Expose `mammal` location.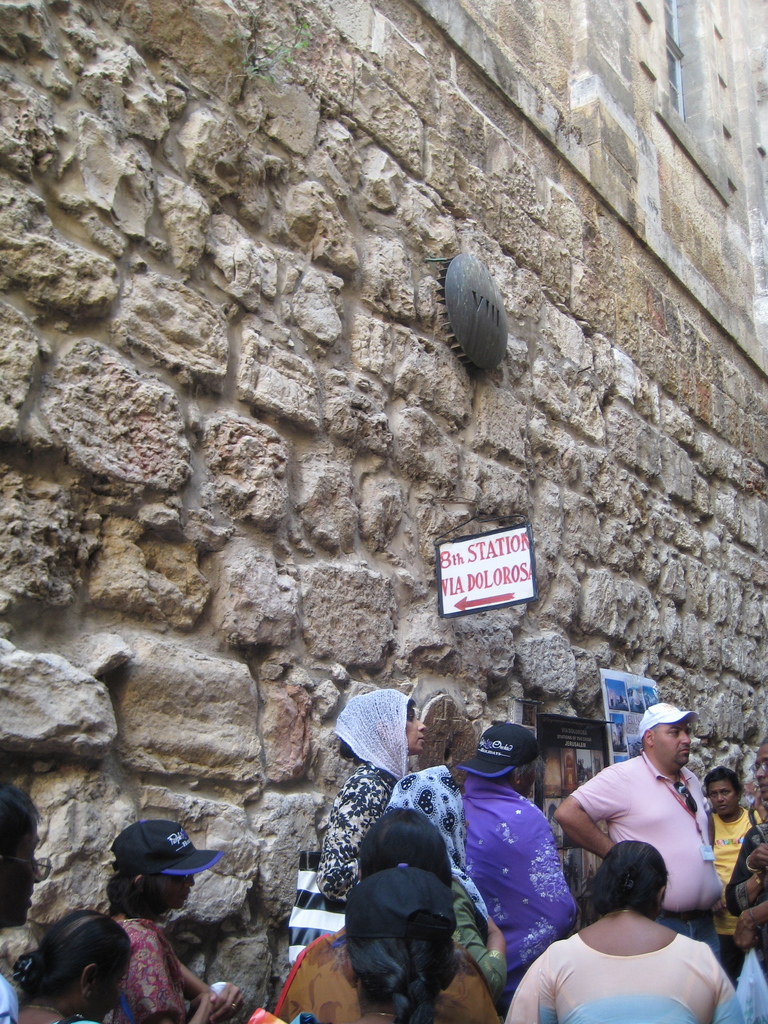
Exposed at [x1=9, y1=902, x2=245, y2=1023].
